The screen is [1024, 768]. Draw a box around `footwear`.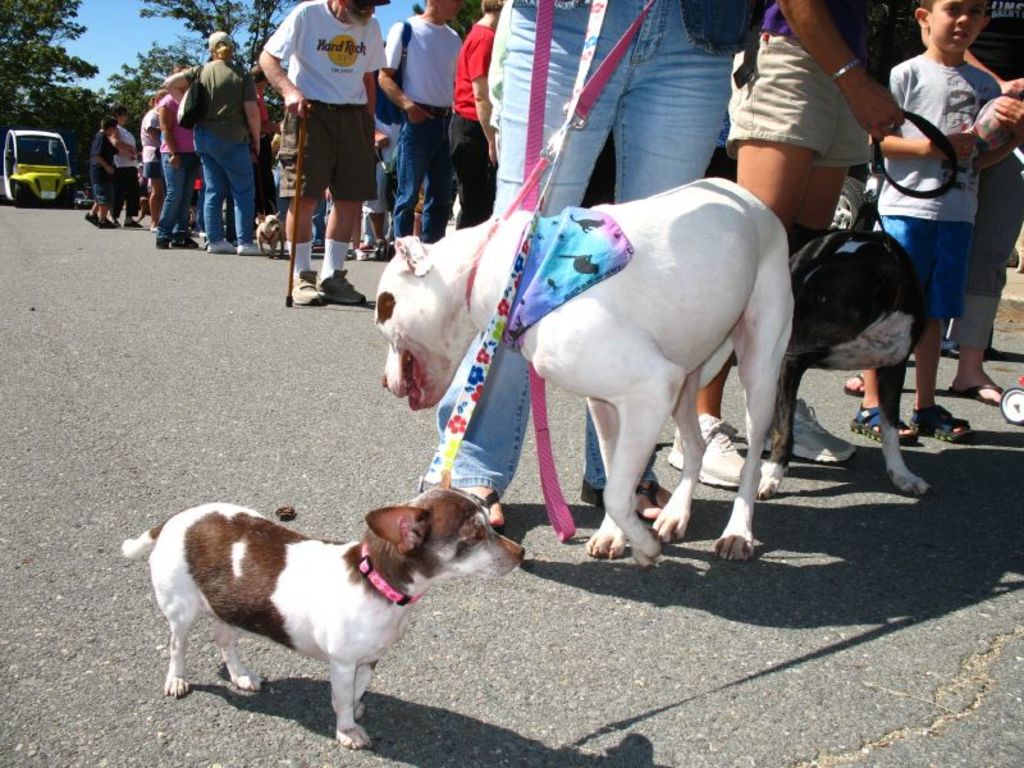
374,243,384,260.
